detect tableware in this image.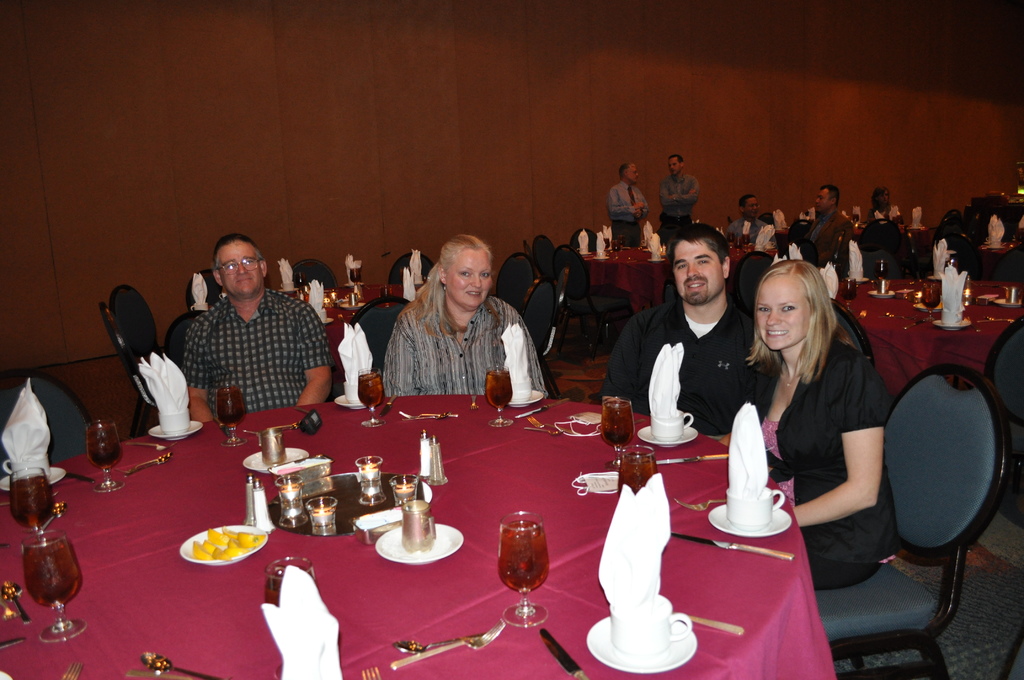
Detection: 146 419 200 441.
